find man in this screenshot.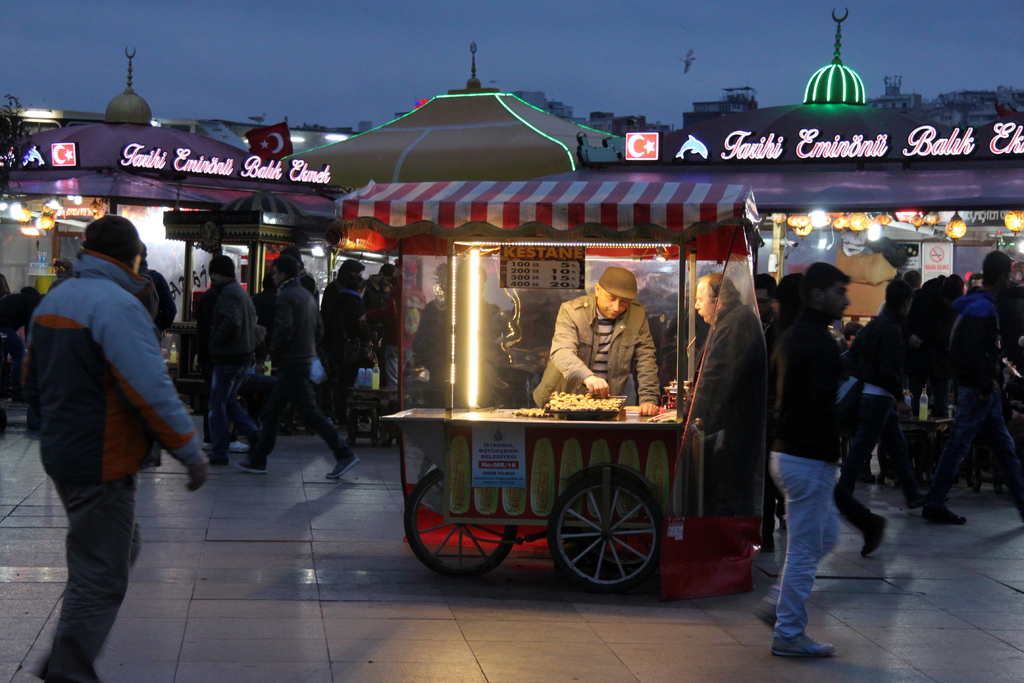
The bounding box for man is (207,254,252,469).
